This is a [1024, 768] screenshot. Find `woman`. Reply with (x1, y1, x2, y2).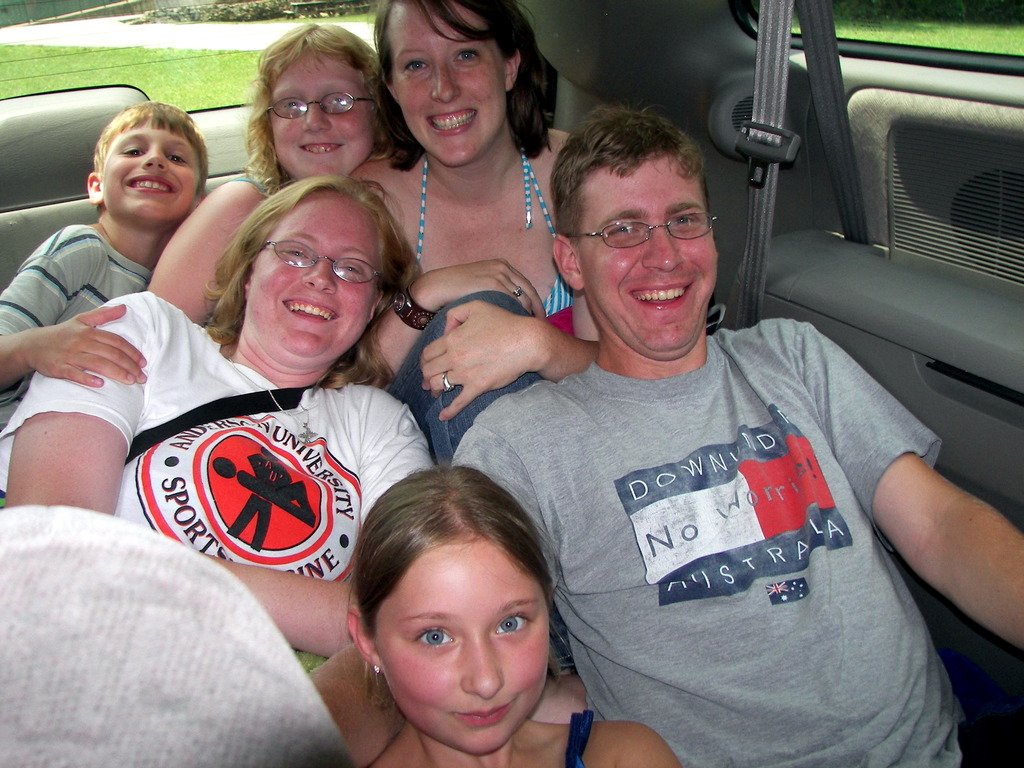
(365, 442, 670, 767).
